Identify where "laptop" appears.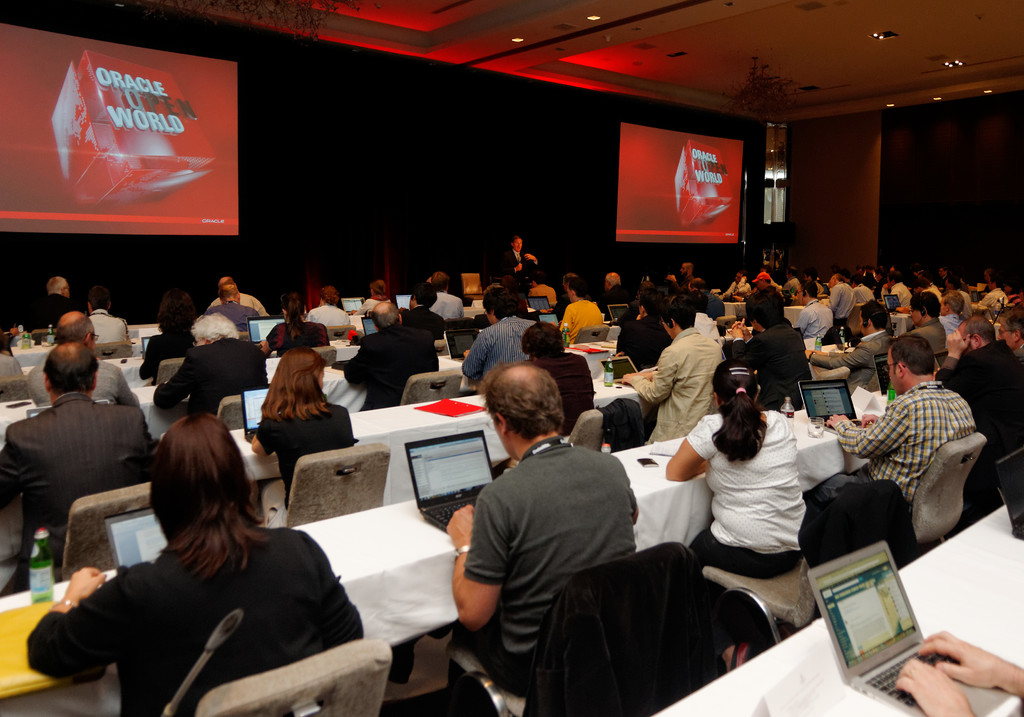
Appears at 539/314/557/324.
